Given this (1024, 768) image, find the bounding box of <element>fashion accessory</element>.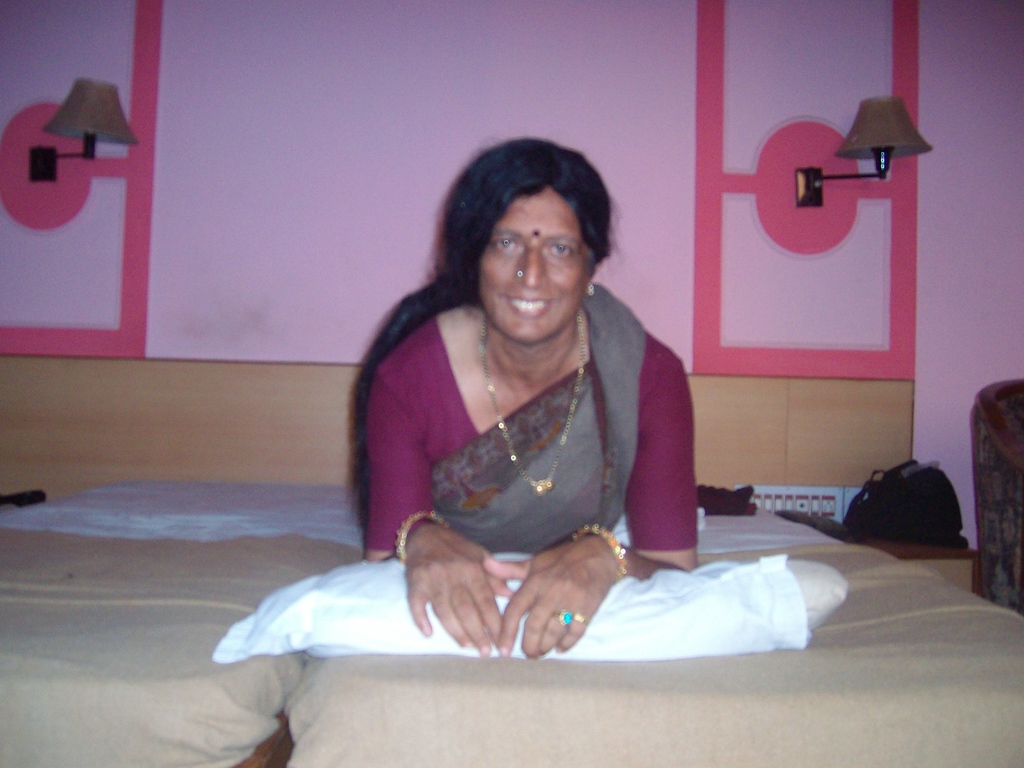
left=570, top=524, right=628, bottom=576.
